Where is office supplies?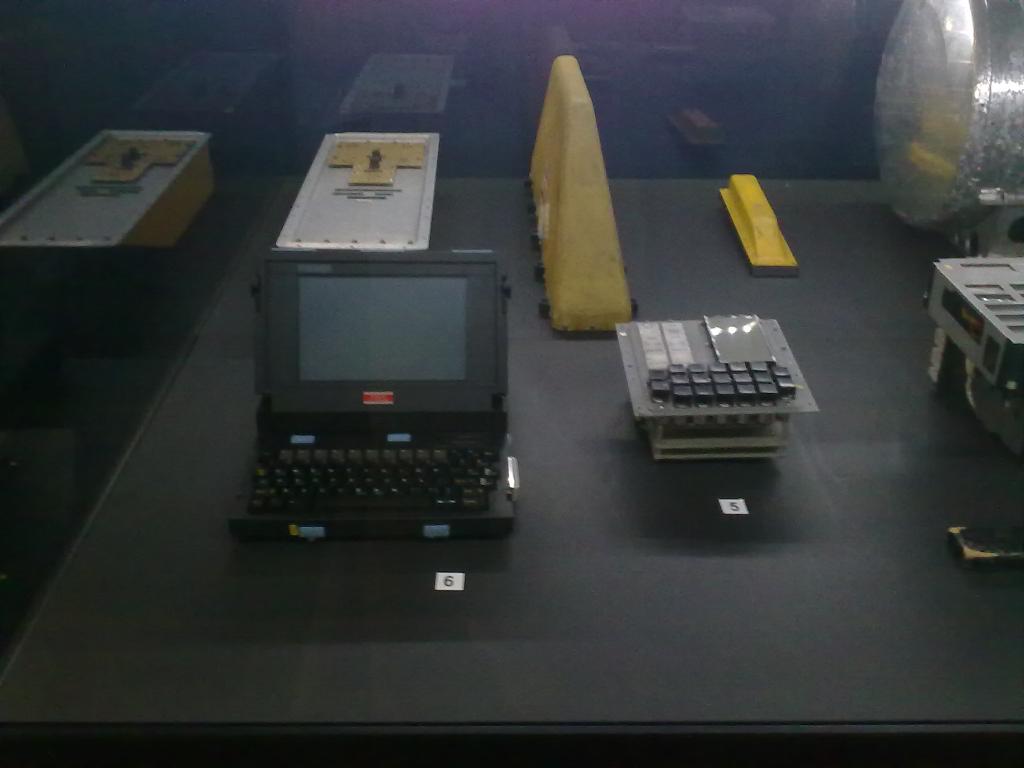
select_region(927, 255, 1023, 446).
